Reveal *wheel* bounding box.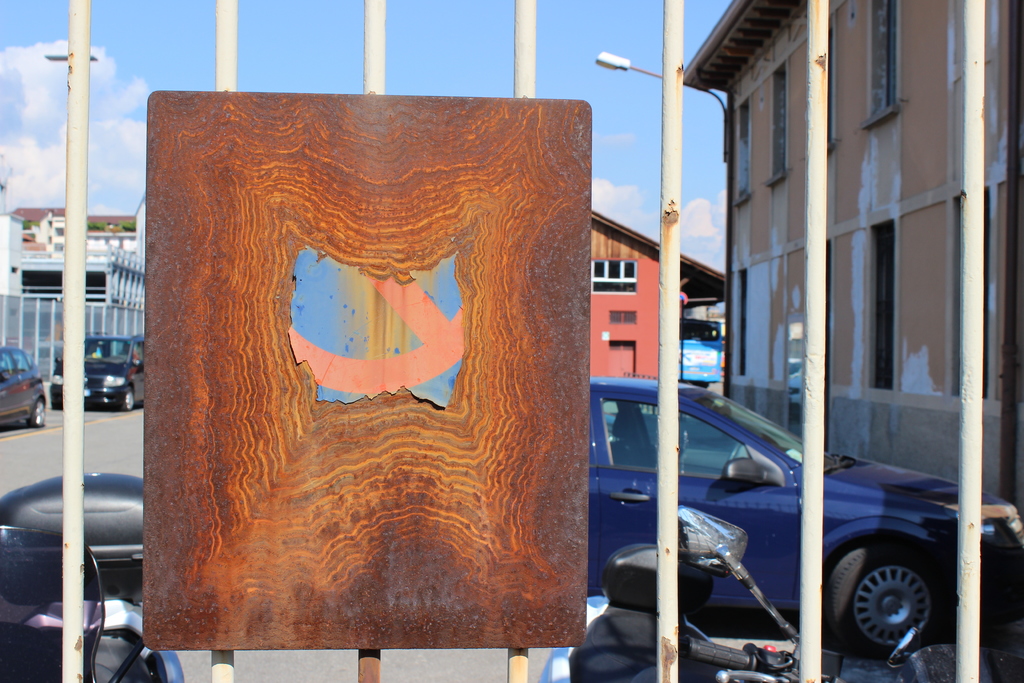
Revealed: bbox(837, 542, 947, 662).
